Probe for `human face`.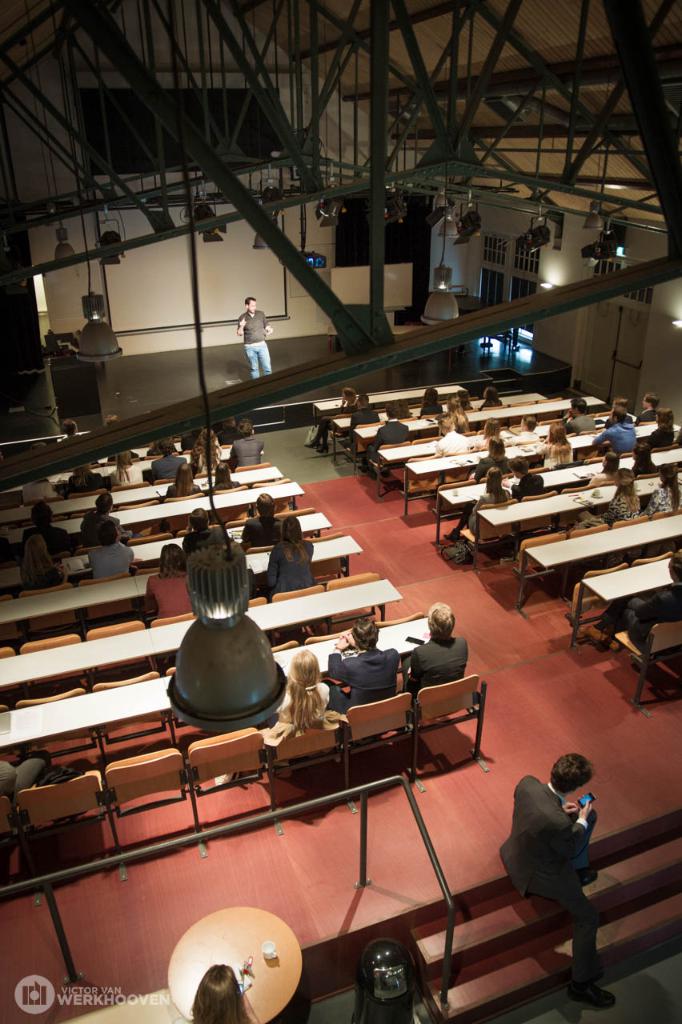
Probe result: [247, 300, 256, 313].
